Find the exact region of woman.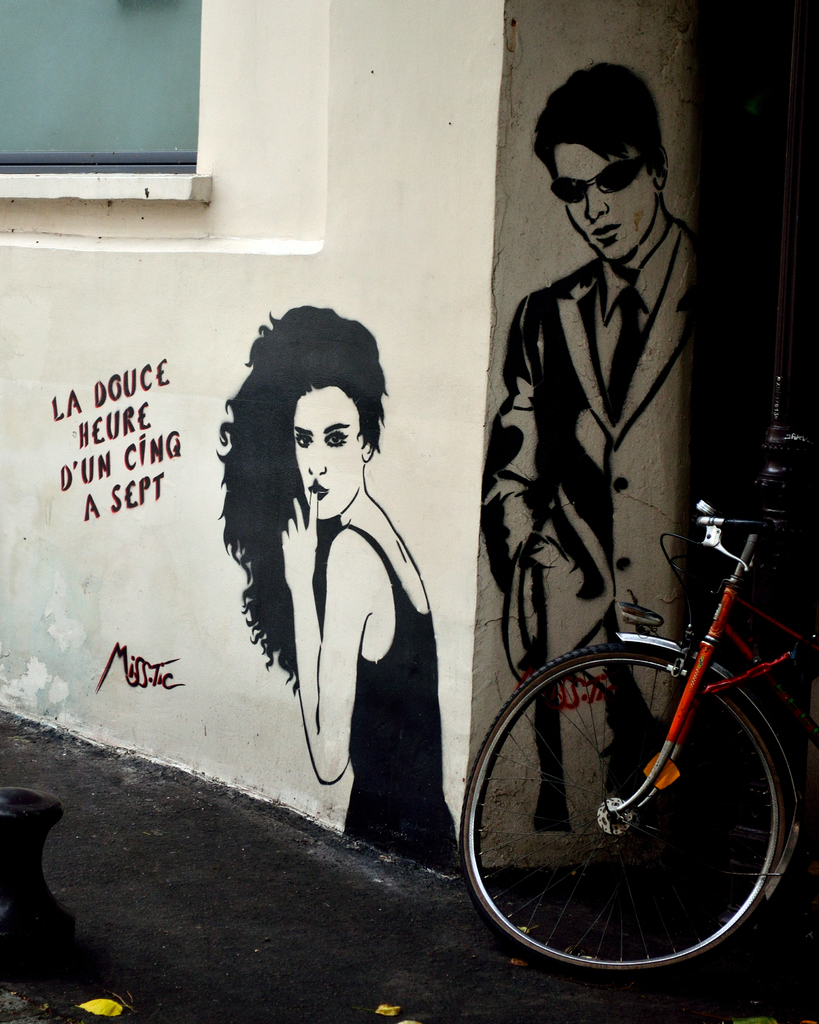
Exact region: 207/293/472/865.
